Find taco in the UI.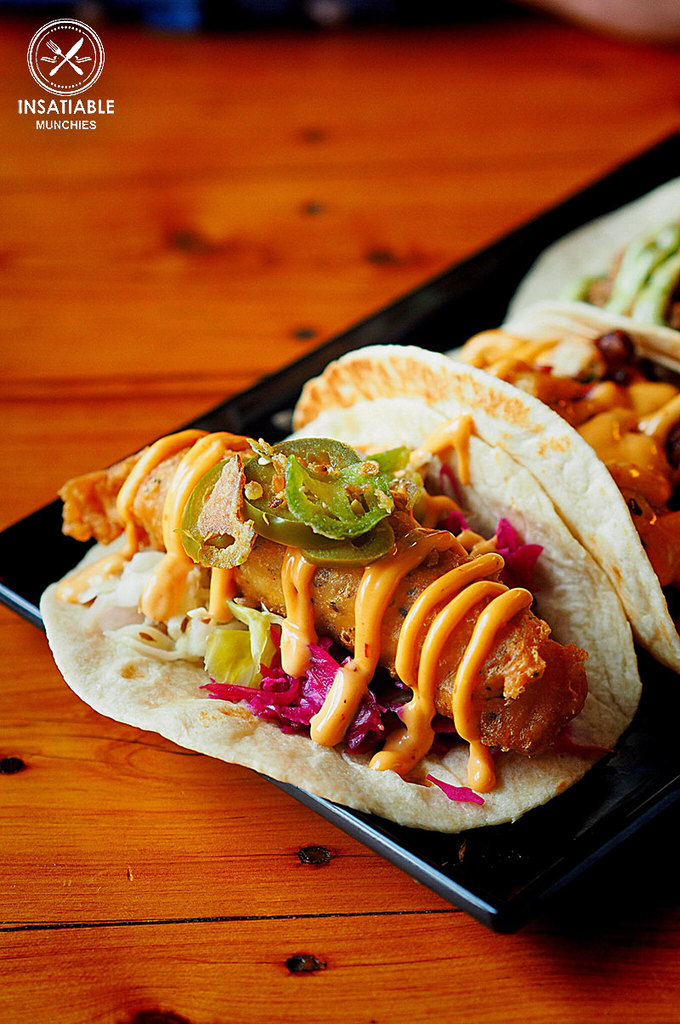
UI element at rect(290, 286, 679, 674).
